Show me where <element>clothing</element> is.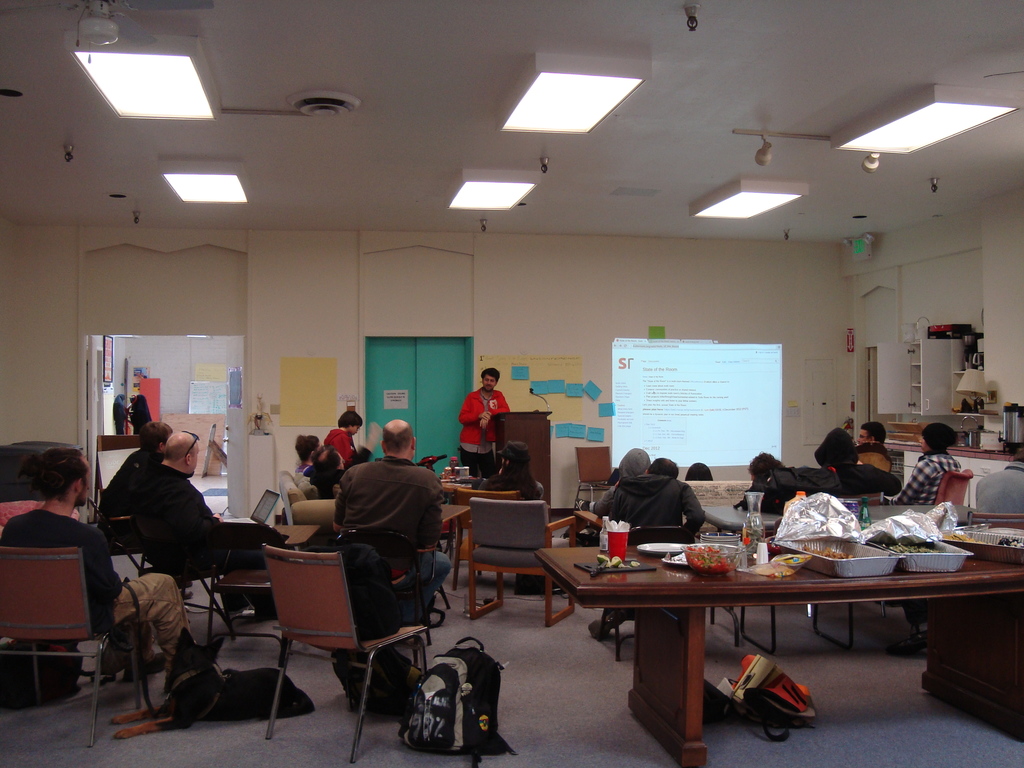
<element>clothing</element> is at <bbox>904, 453, 960, 502</bbox>.
